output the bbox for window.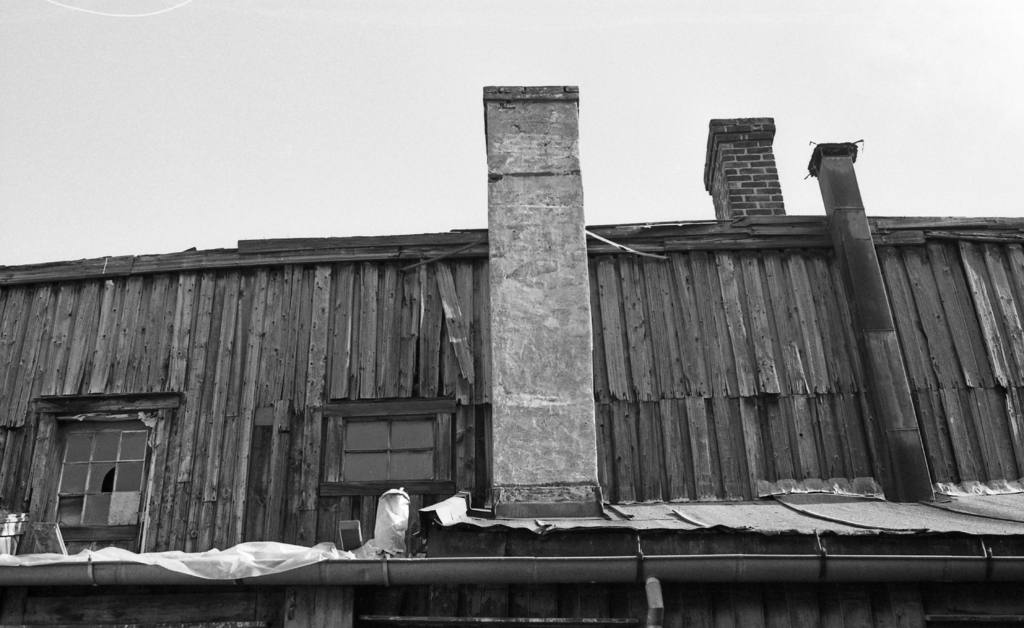
left=40, top=400, right=156, bottom=548.
